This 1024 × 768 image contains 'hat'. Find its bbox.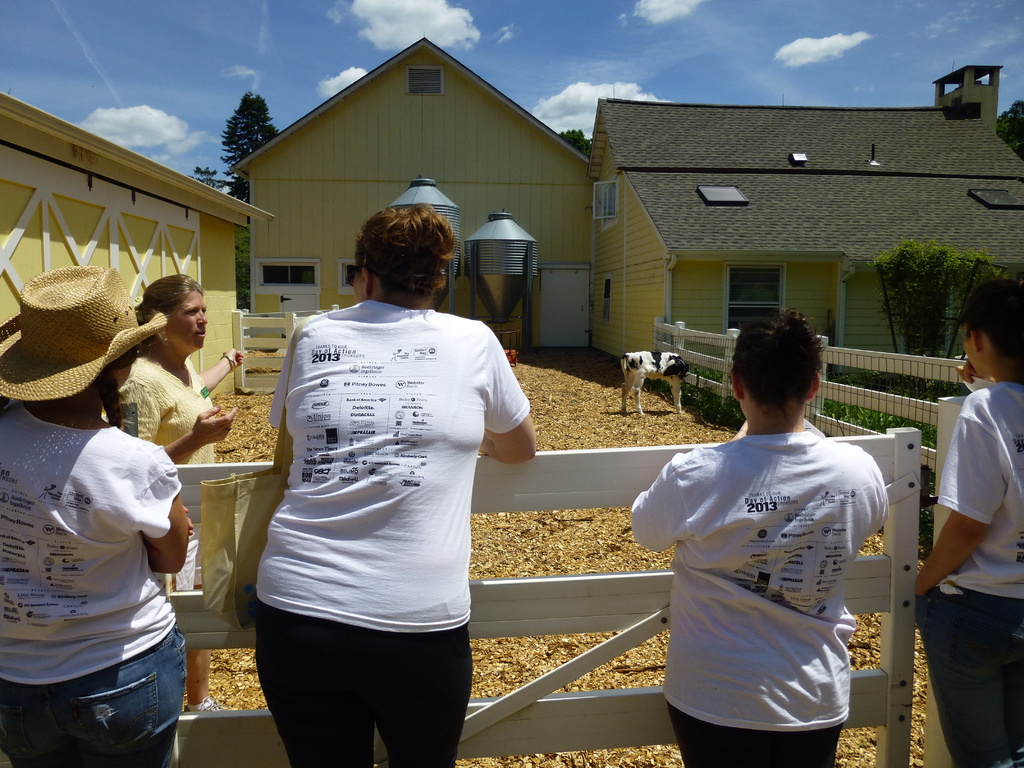
locate(0, 264, 165, 403).
